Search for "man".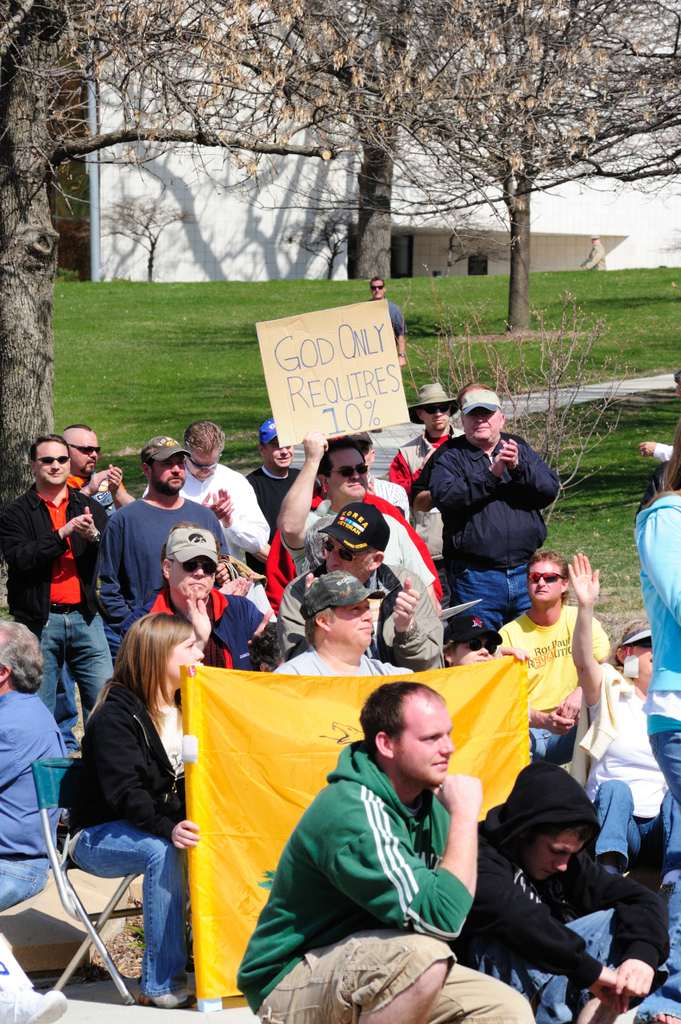
Found at bbox=[145, 421, 278, 559].
